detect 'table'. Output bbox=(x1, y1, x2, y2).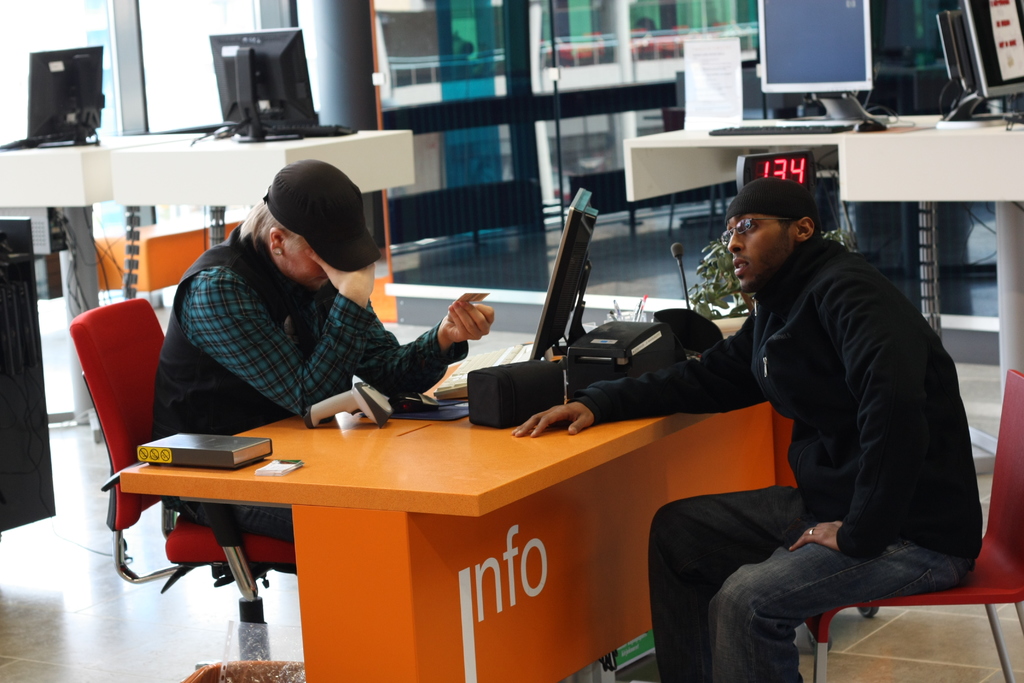
bbox=(624, 115, 944, 204).
